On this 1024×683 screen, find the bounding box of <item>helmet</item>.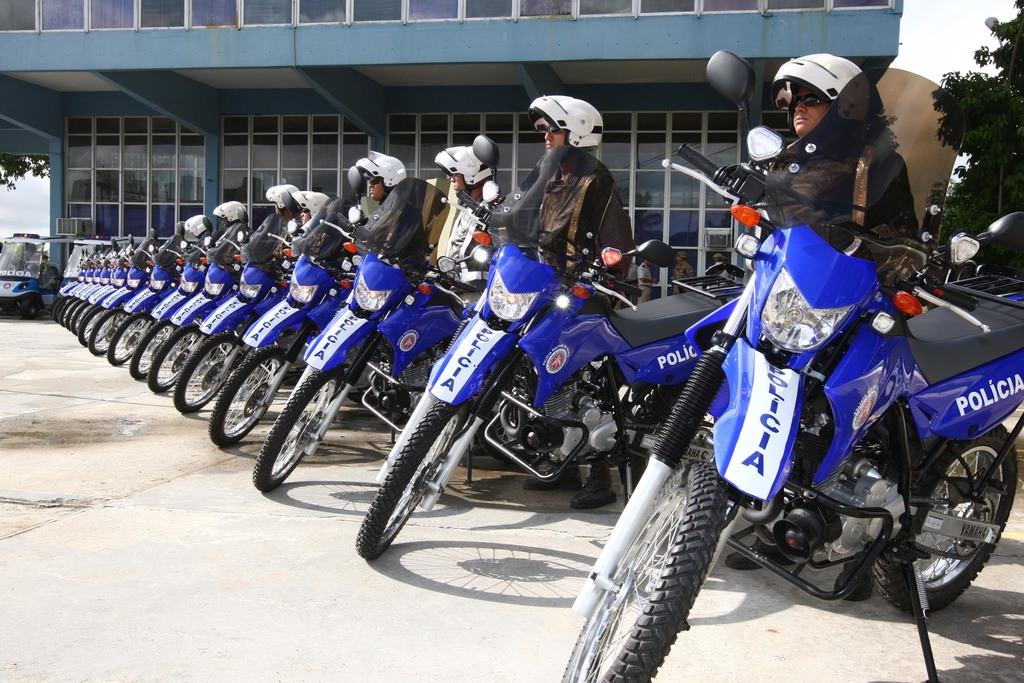
Bounding box: <box>187,214,204,235</box>.
